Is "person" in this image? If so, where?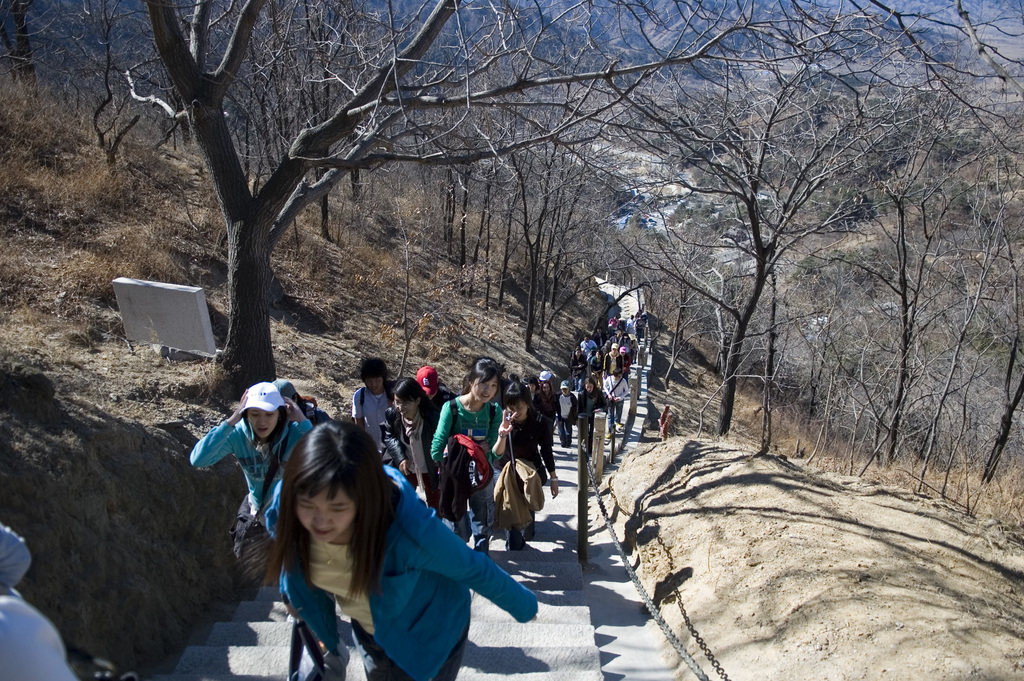
Yes, at bbox=(349, 350, 411, 449).
